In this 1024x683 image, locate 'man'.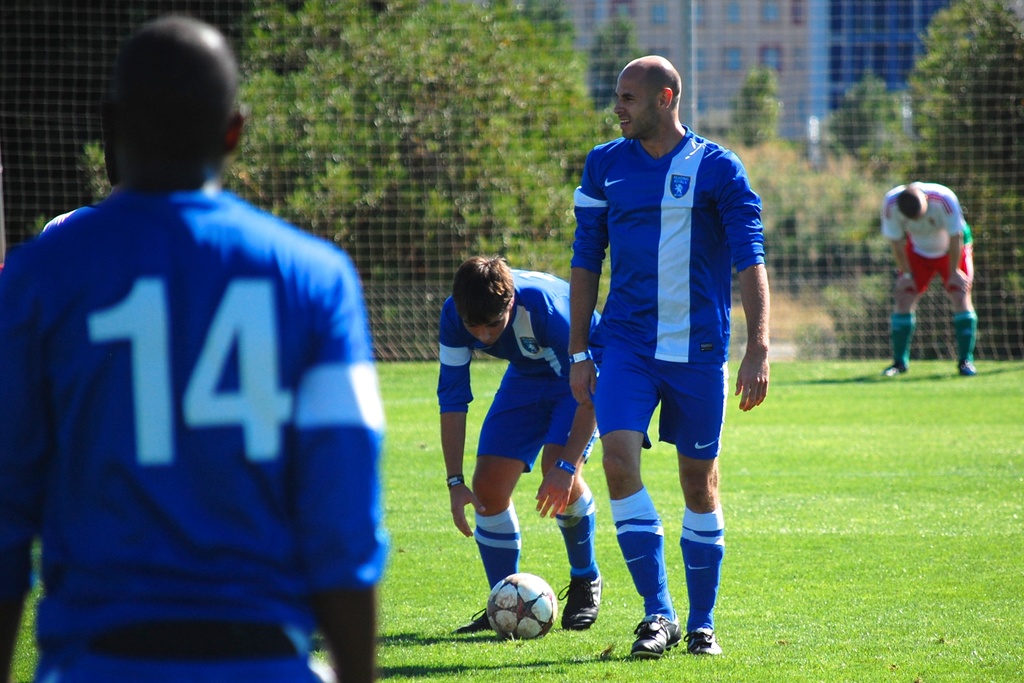
Bounding box: l=436, t=252, r=601, b=627.
